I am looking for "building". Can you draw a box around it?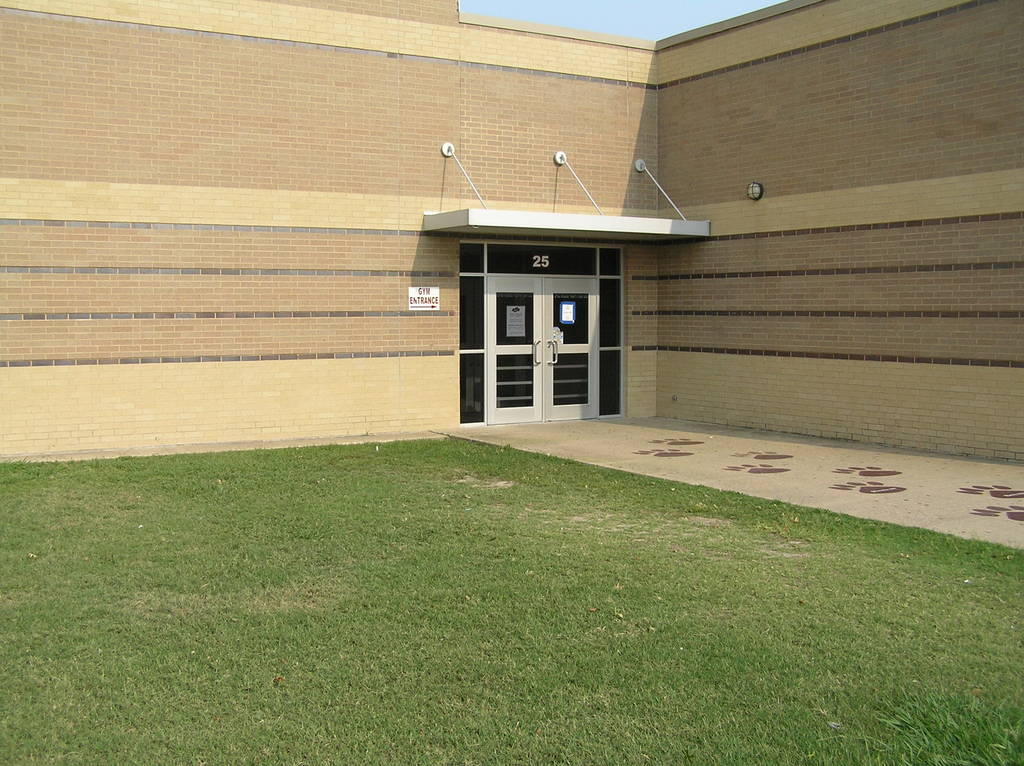
Sure, the bounding box is 0,0,1023,462.
